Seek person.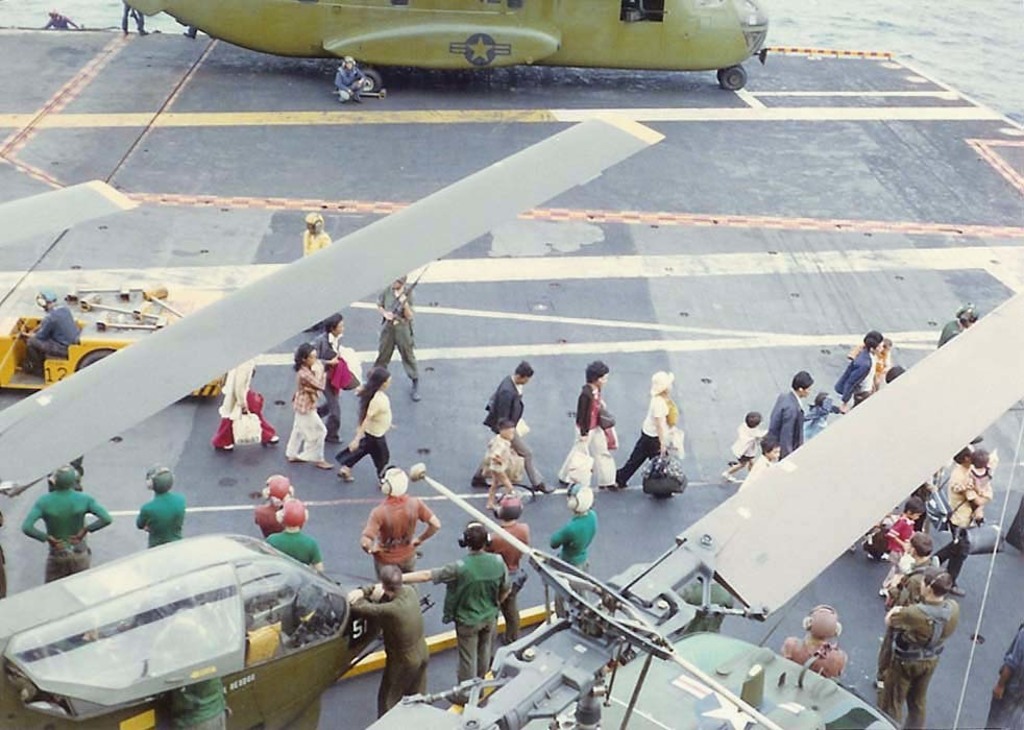
box(610, 365, 679, 492).
